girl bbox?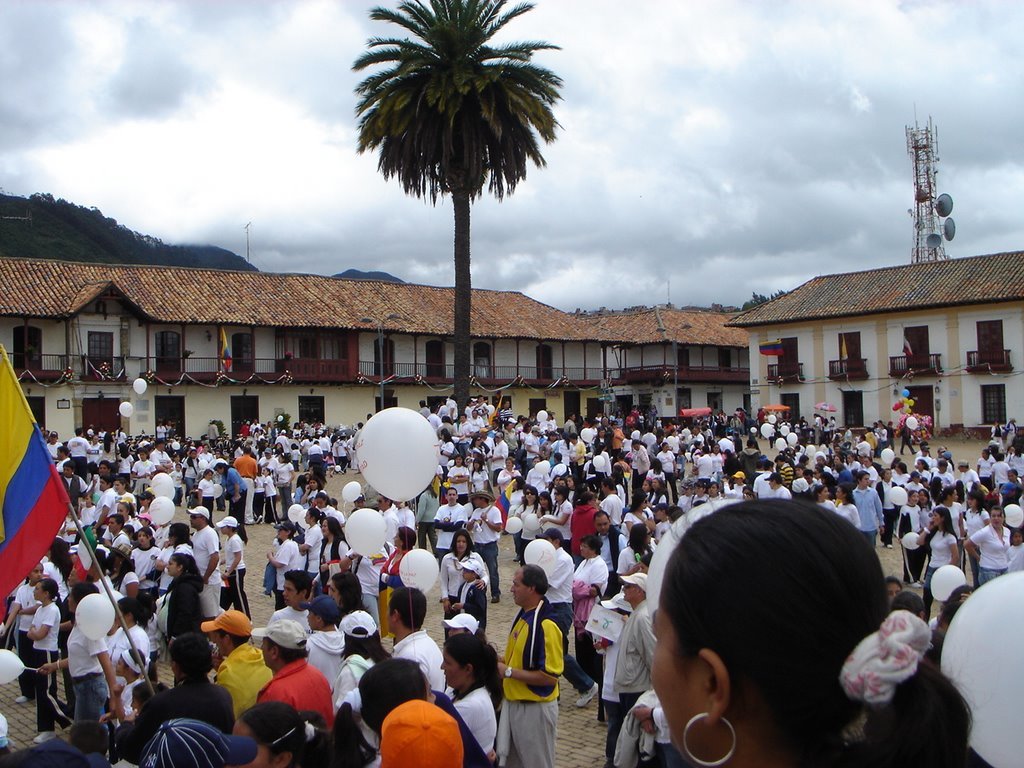
<box>936,484,968,573</box>
